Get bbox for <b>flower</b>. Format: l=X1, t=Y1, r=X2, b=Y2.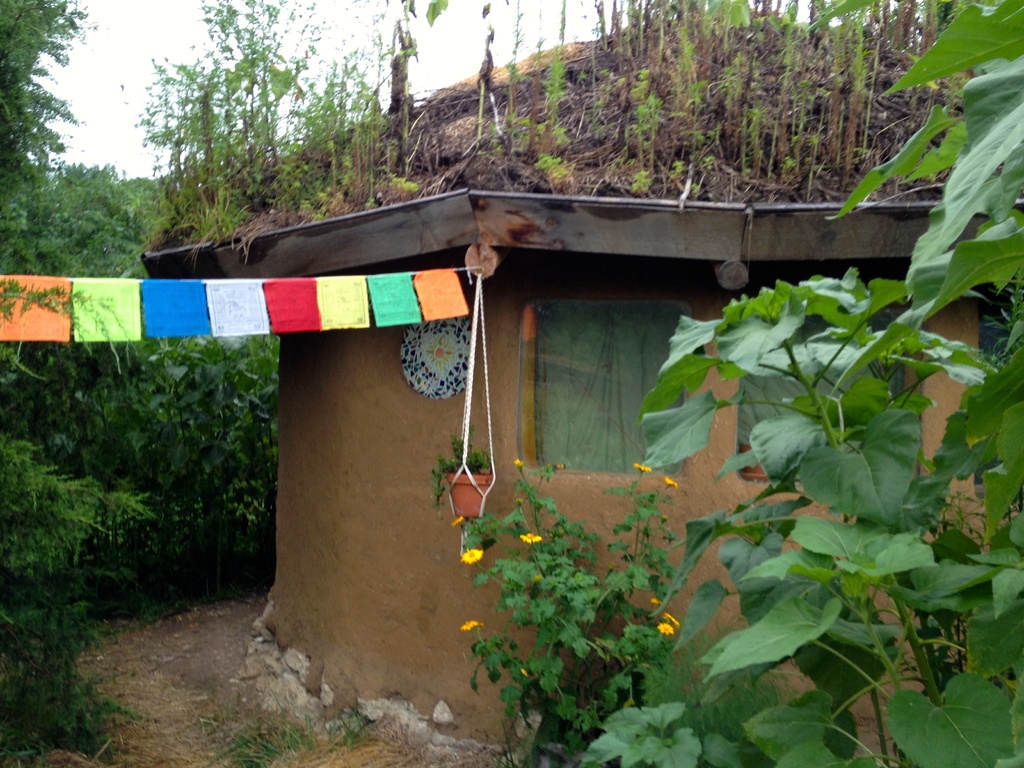
l=632, t=463, r=649, b=474.
